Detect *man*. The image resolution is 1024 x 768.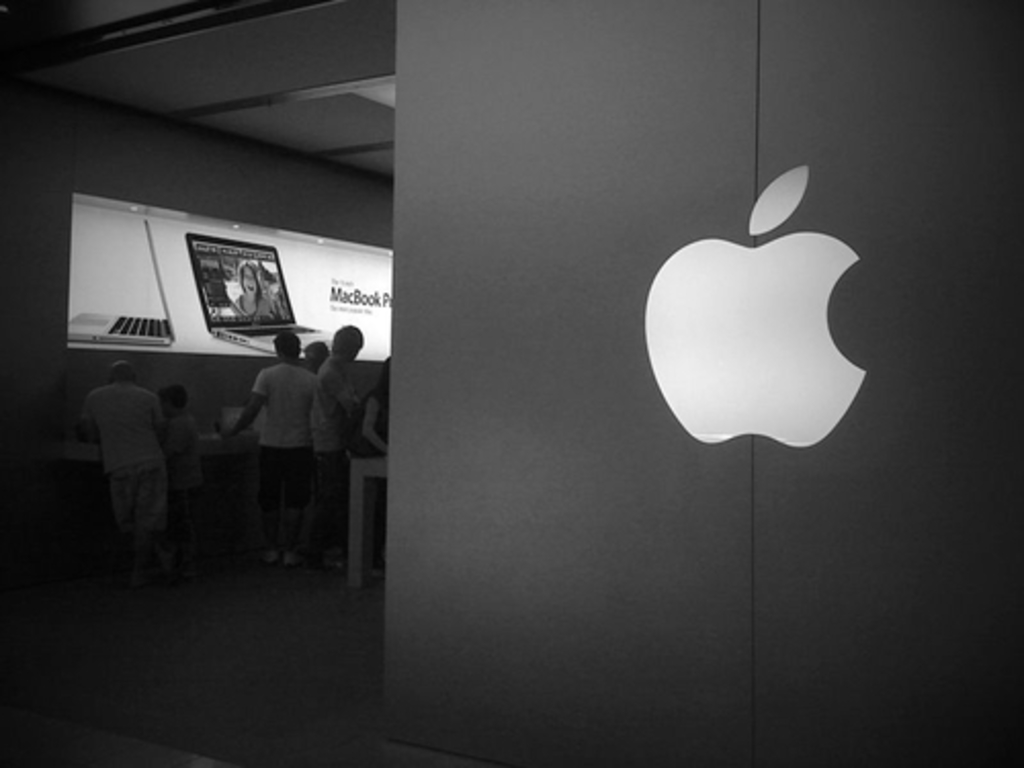
<bbox>305, 338, 334, 371</bbox>.
